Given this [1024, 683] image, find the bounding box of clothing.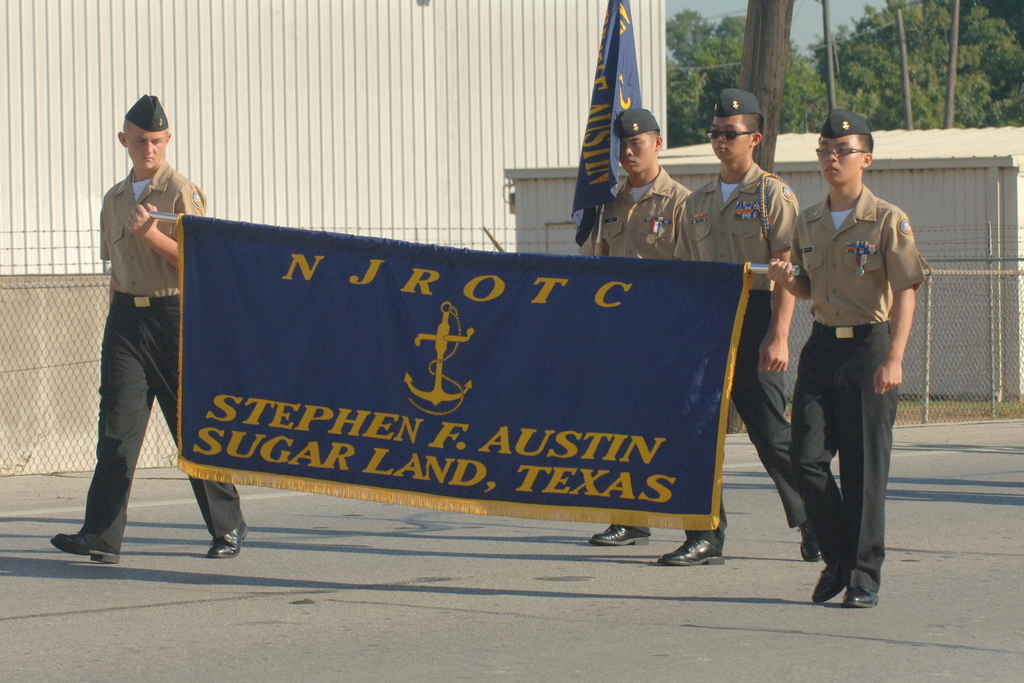
pyautogui.locateOnScreen(680, 163, 825, 536).
